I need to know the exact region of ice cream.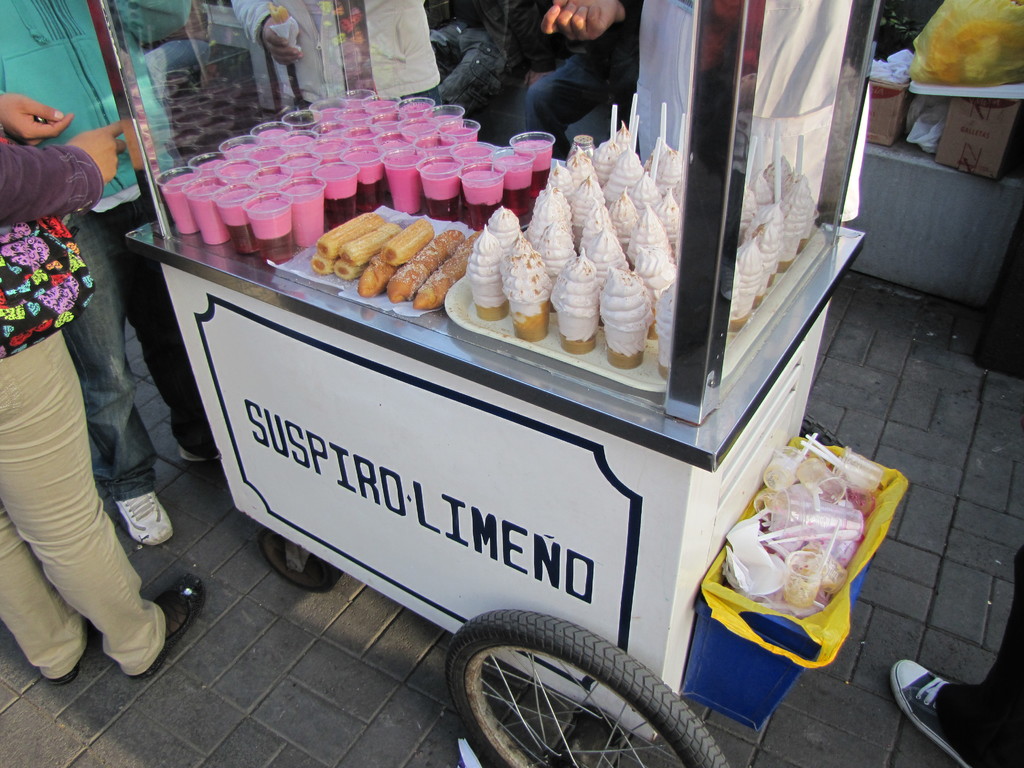
Region: left=533, top=220, right=577, bottom=279.
